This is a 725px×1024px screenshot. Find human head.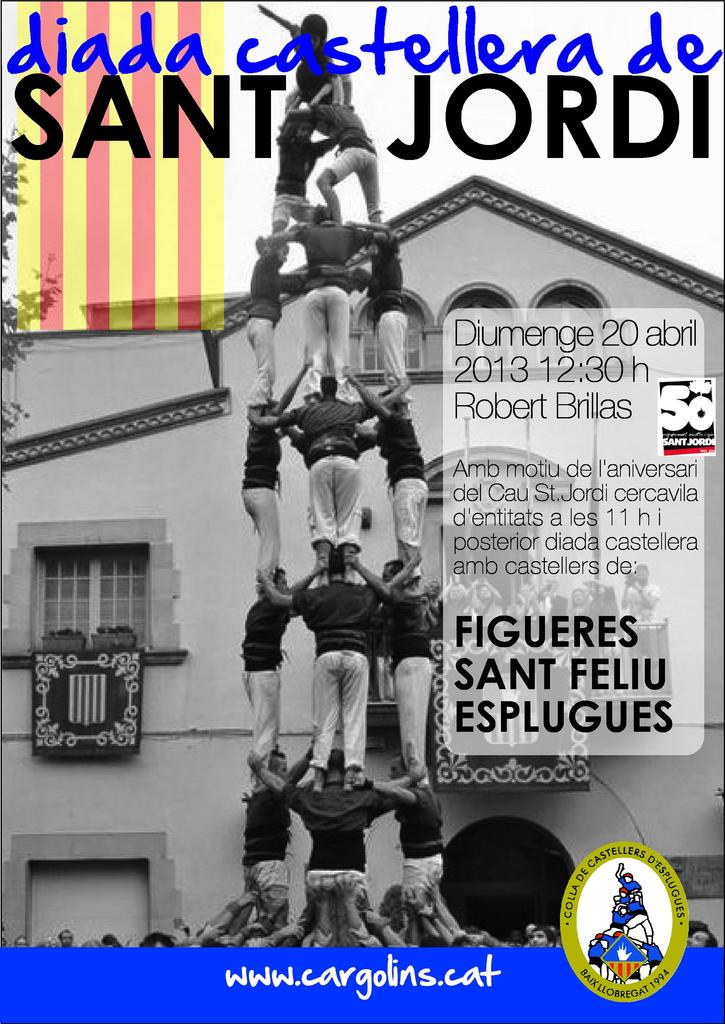
Bounding box: [386,556,405,586].
